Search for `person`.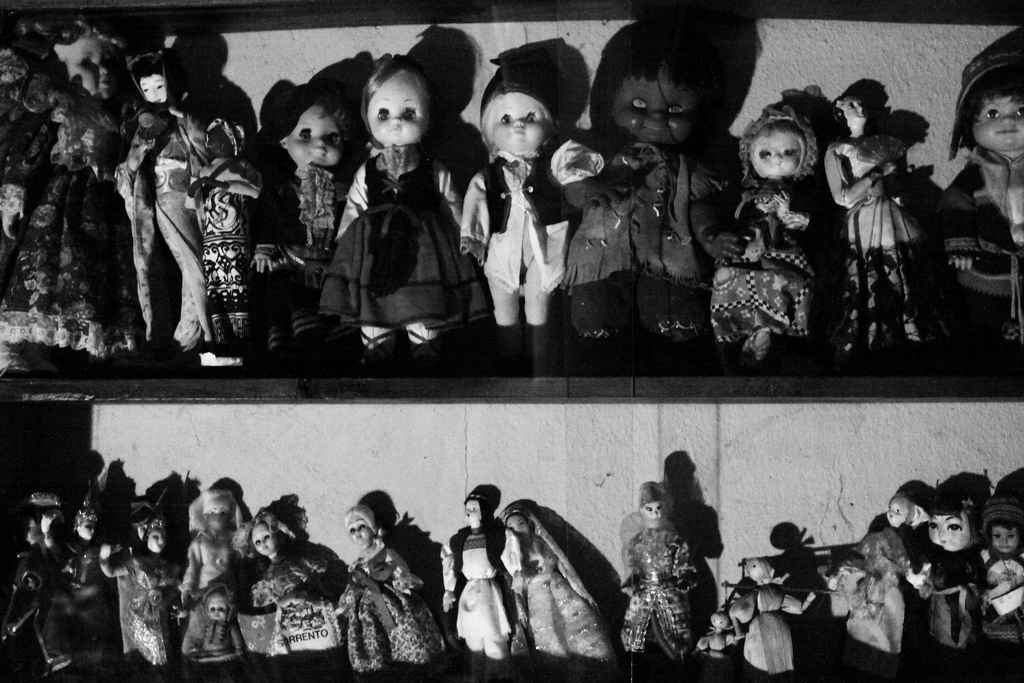
Found at (x1=316, y1=51, x2=480, y2=379).
